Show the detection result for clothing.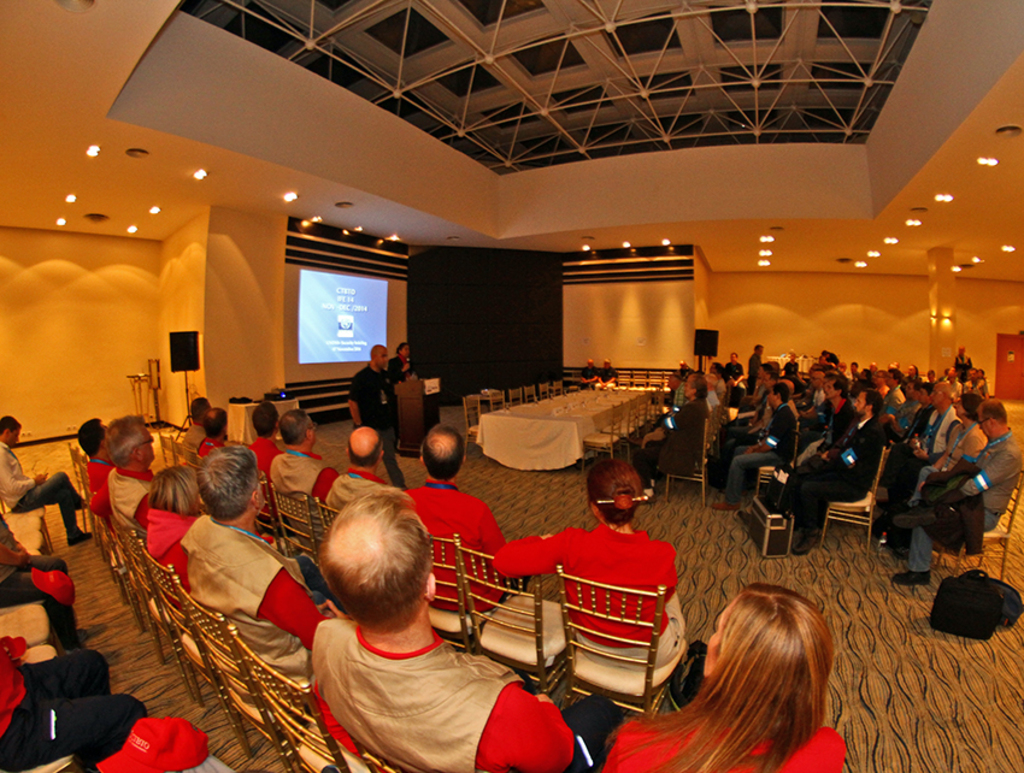
x1=86 y1=452 x2=107 y2=485.
